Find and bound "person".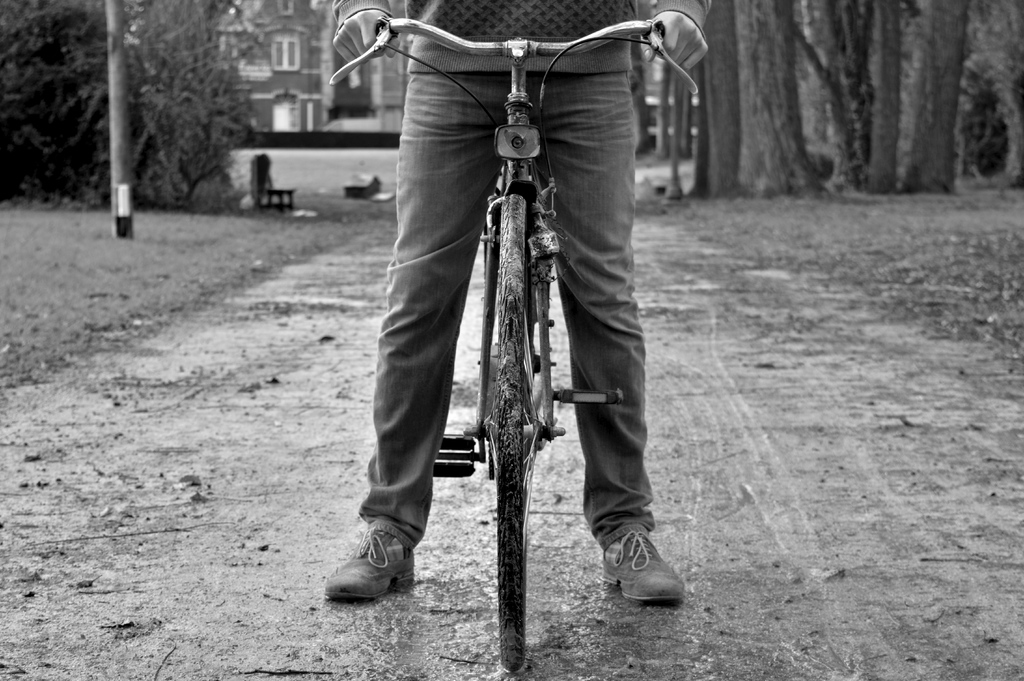
Bound: l=300, t=0, r=707, b=587.
